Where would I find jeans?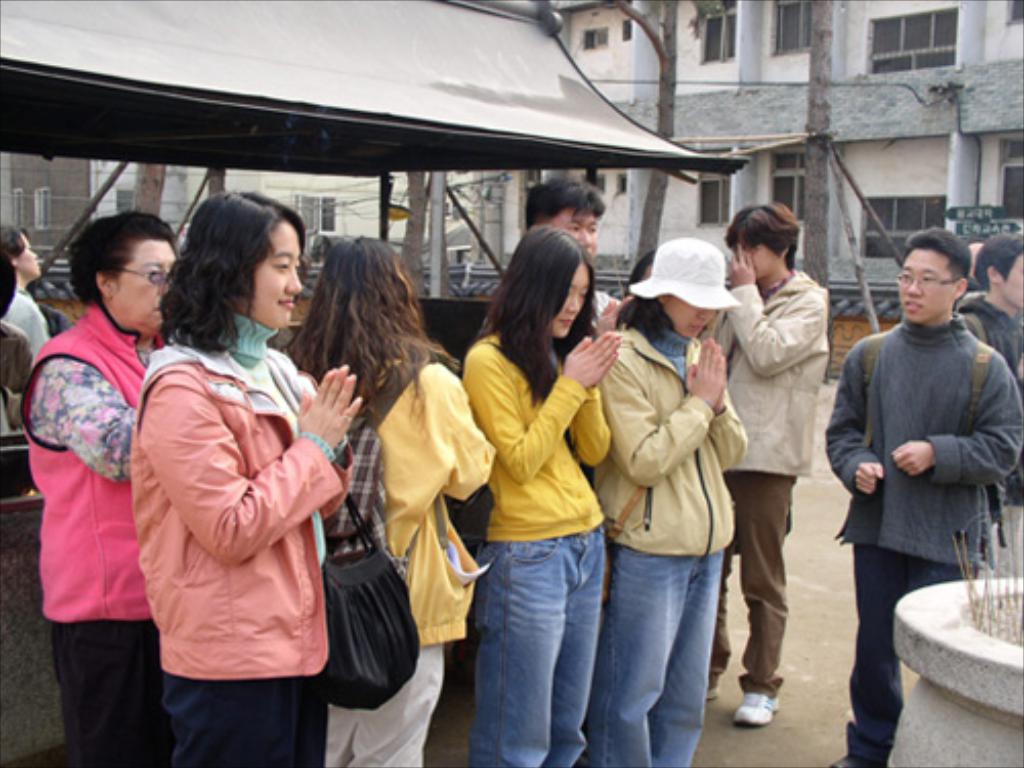
At (x1=850, y1=553, x2=967, y2=762).
